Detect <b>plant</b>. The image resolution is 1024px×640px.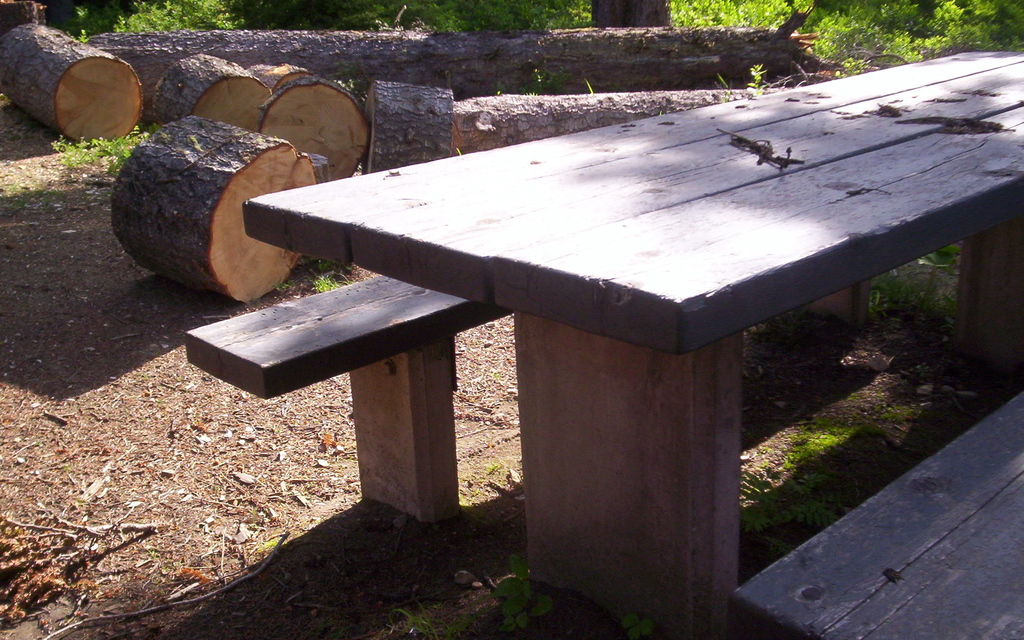
{"x1": 495, "y1": 553, "x2": 552, "y2": 639}.
